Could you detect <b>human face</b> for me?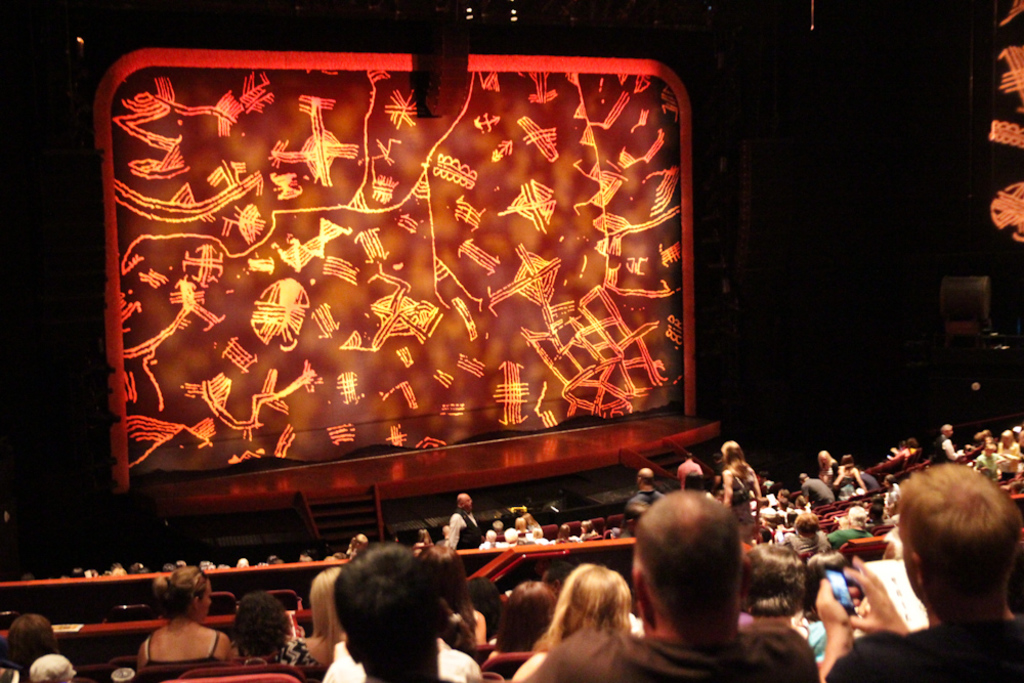
Detection result: <region>463, 494, 474, 509</region>.
